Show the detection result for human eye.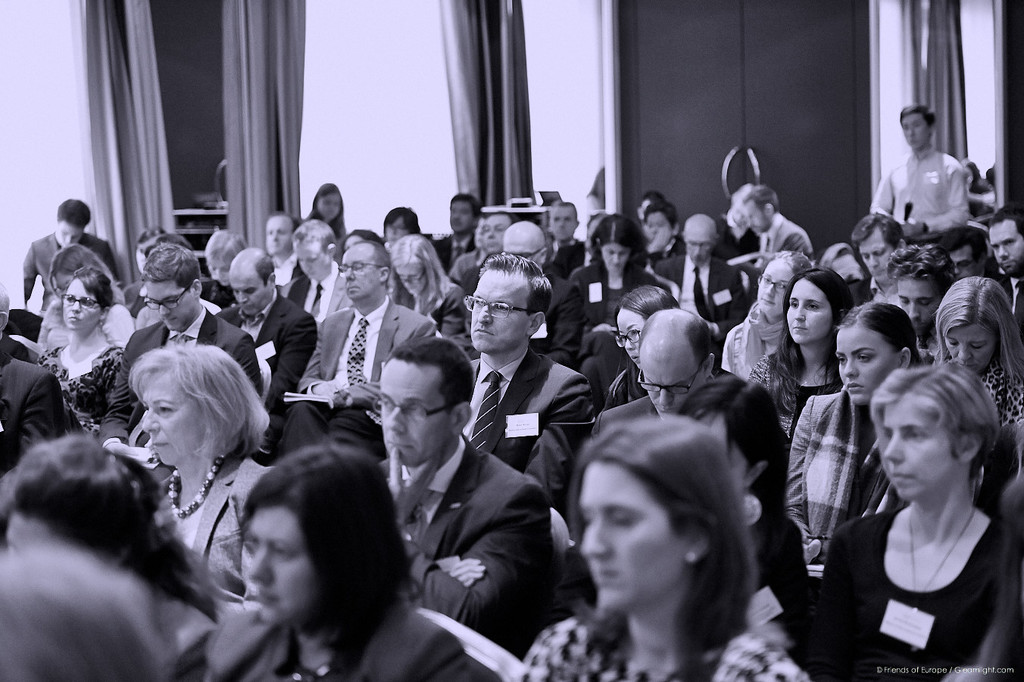
region(901, 298, 910, 304).
